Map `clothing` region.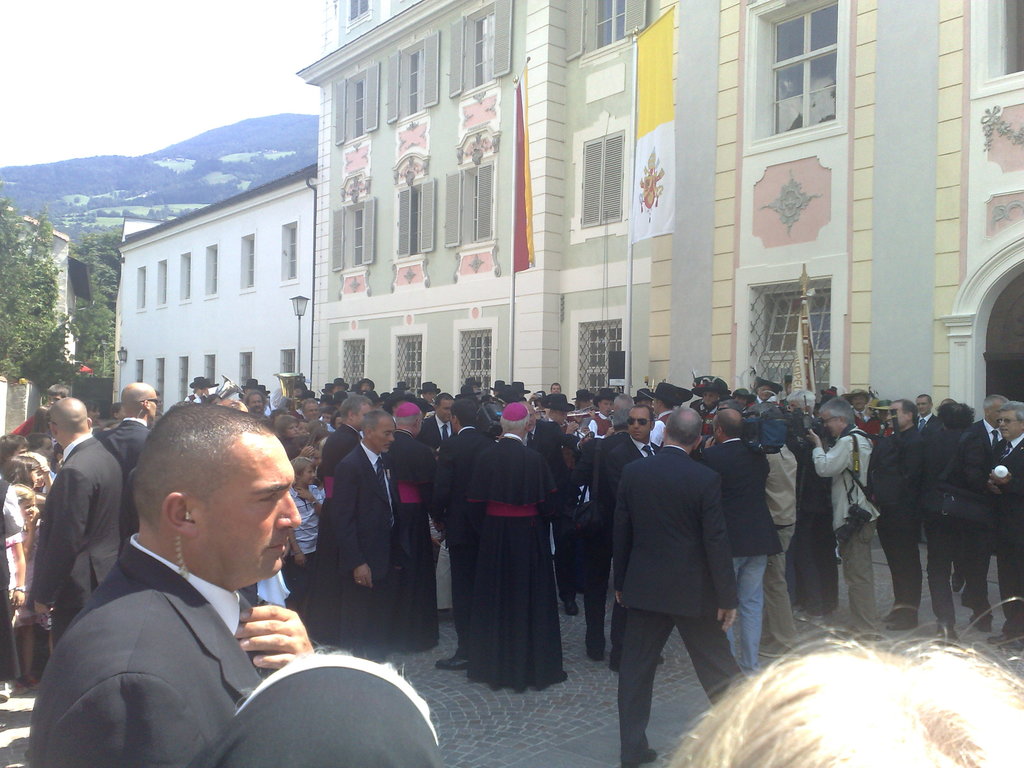
Mapped to (x1=878, y1=429, x2=922, y2=614).
